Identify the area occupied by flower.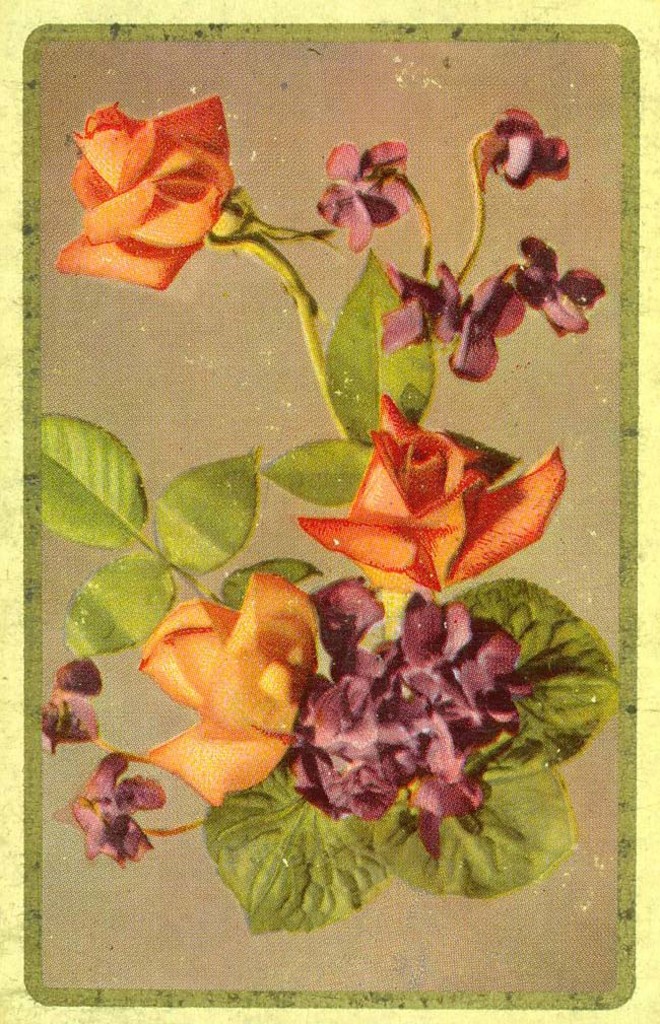
Area: (478,109,575,194).
